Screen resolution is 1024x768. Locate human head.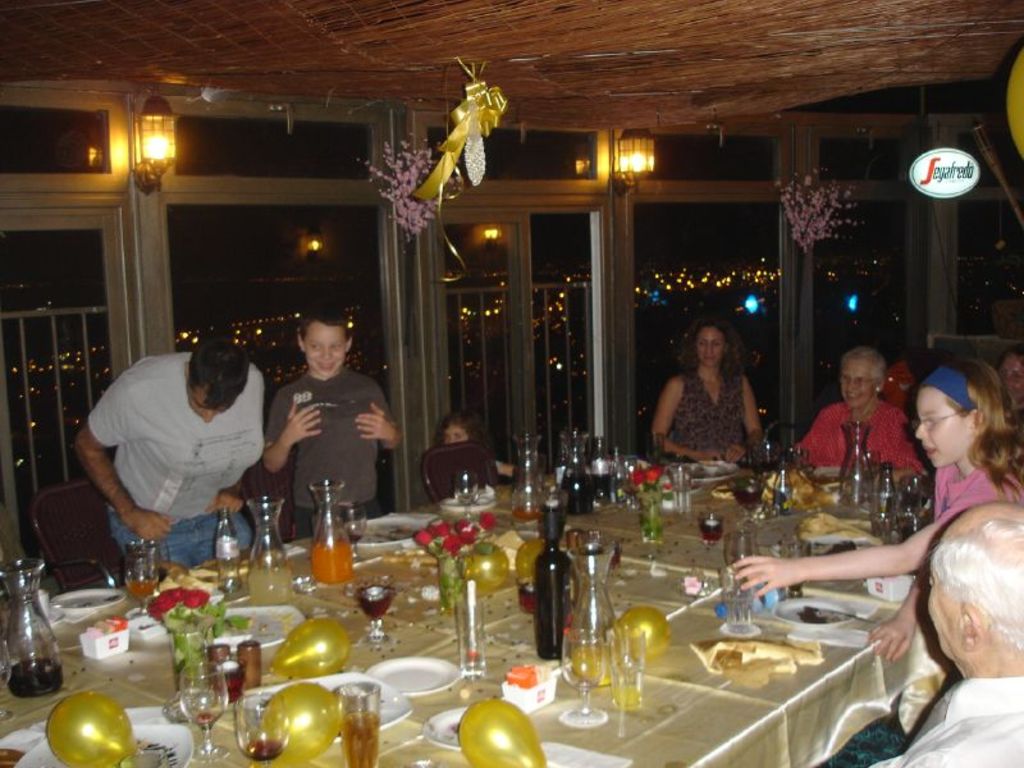
(left=929, top=498, right=1023, bottom=662).
